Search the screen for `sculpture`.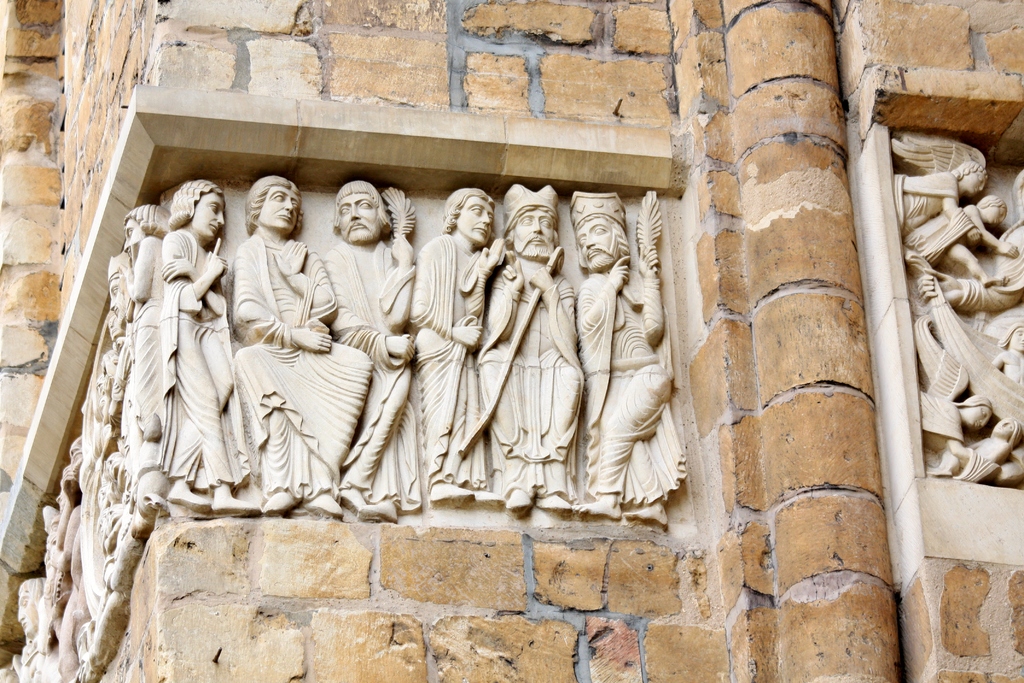
Found at left=55, top=460, right=113, bottom=654.
